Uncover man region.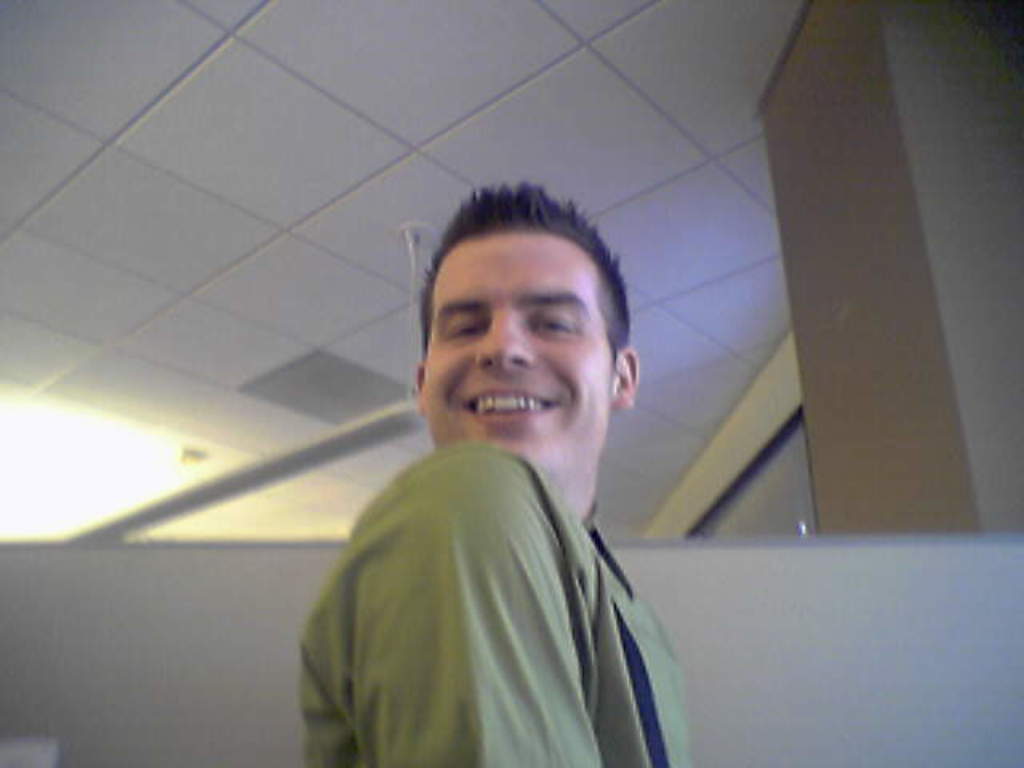
Uncovered: (x1=266, y1=186, x2=734, y2=758).
